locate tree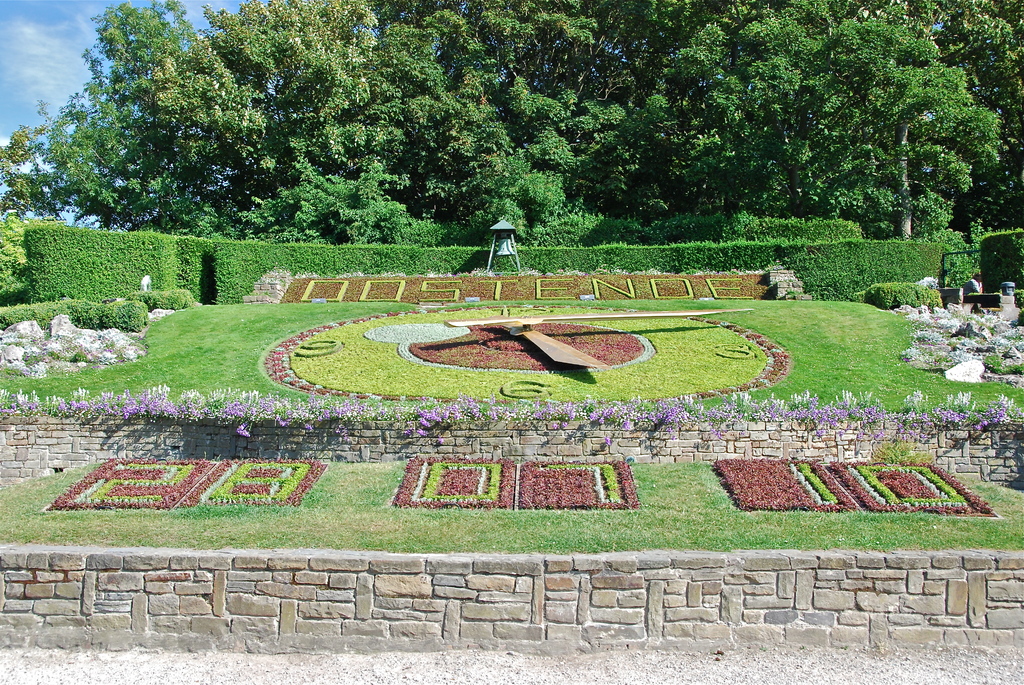
left=899, top=0, right=1023, bottom=264
